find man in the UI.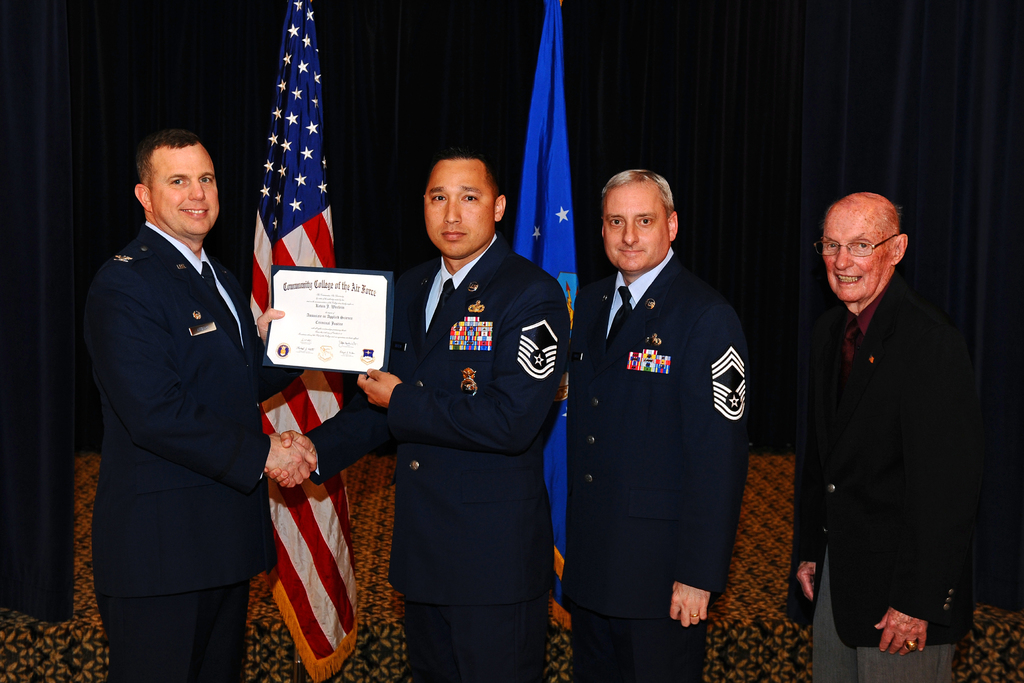
UI element at box=[91, 133, 319, 682].
